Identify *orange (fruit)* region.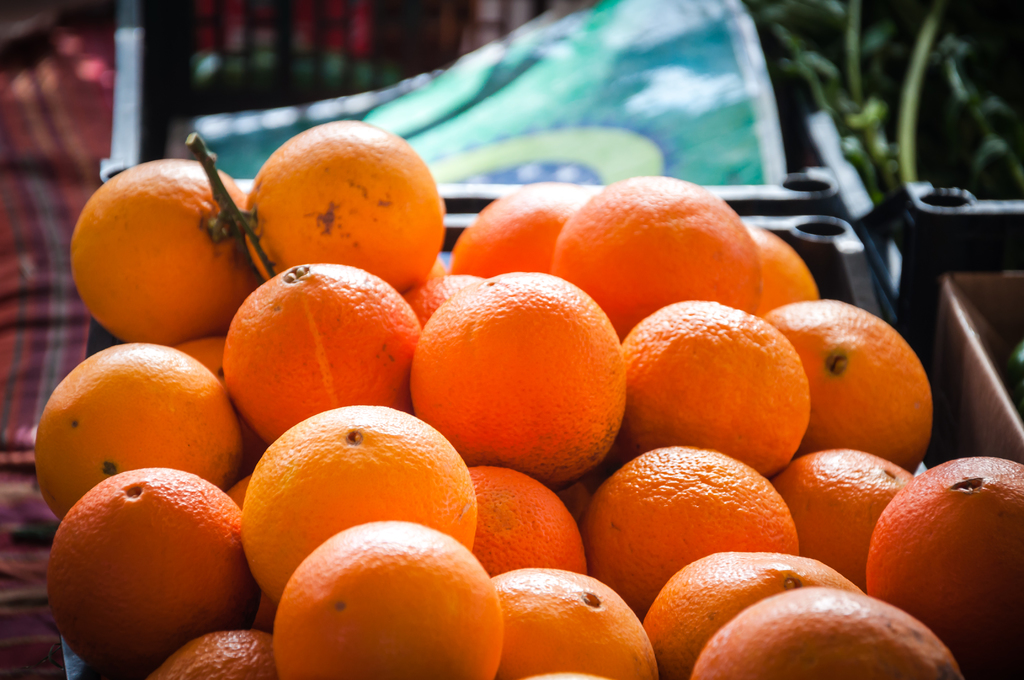
Region: <box>227,264,415,437</box>.
